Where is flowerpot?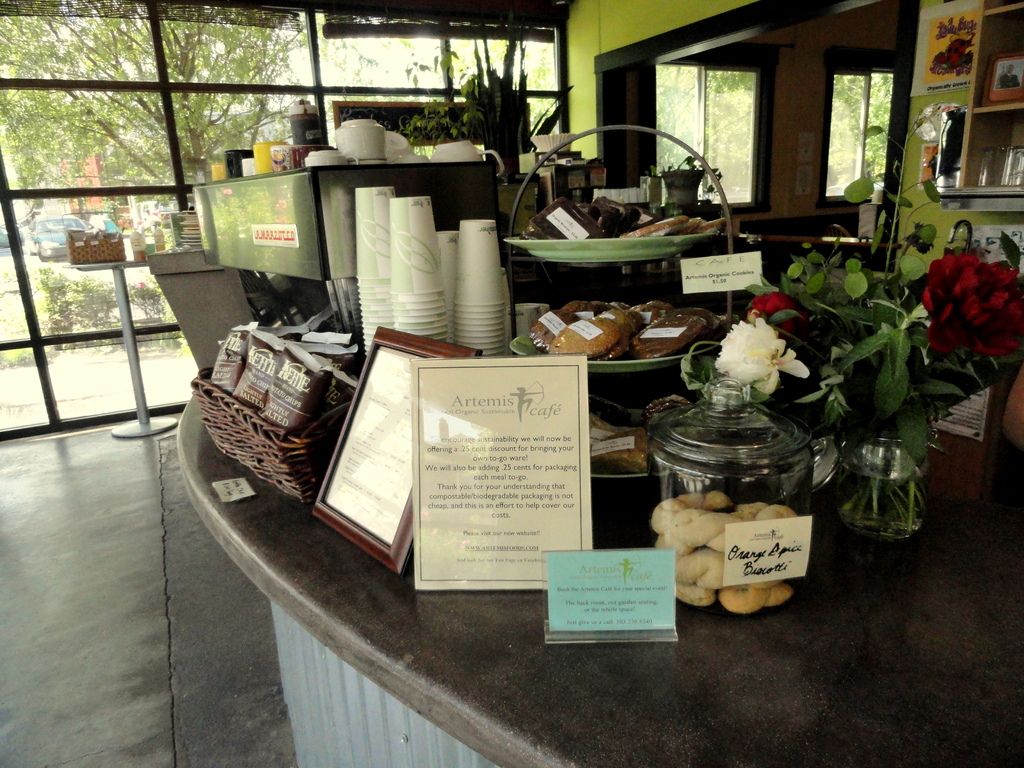
(x1=837, y1=430, x2=948, y2=557).
